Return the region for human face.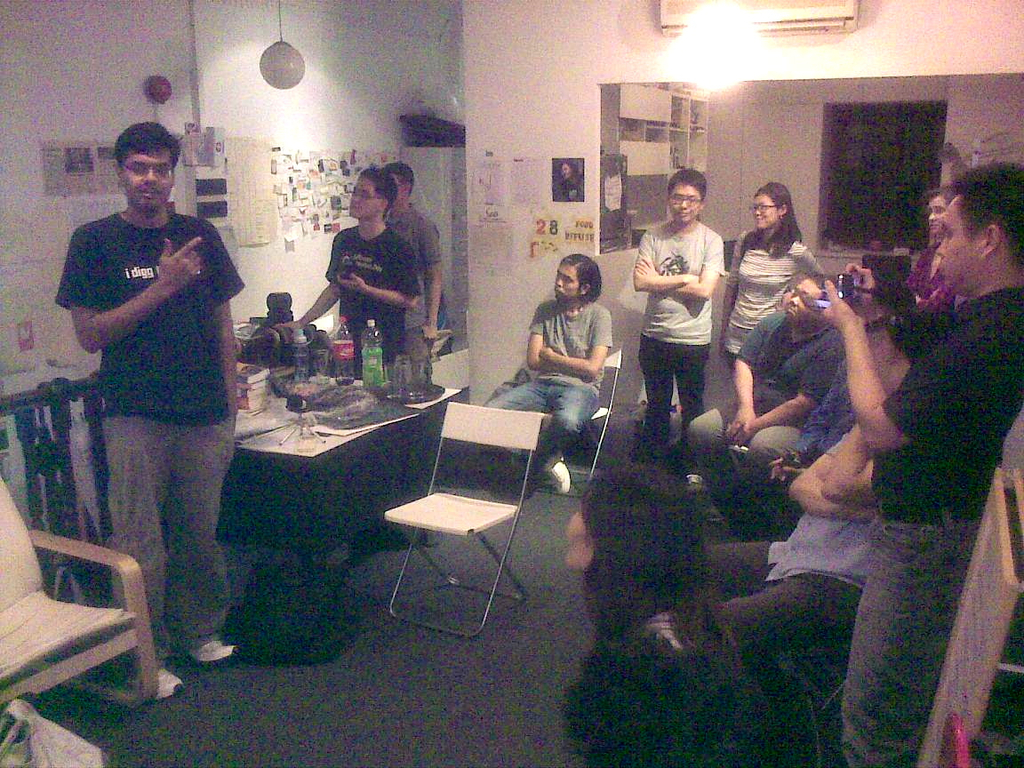
left=395, top=180, right=403, bottom=199.
